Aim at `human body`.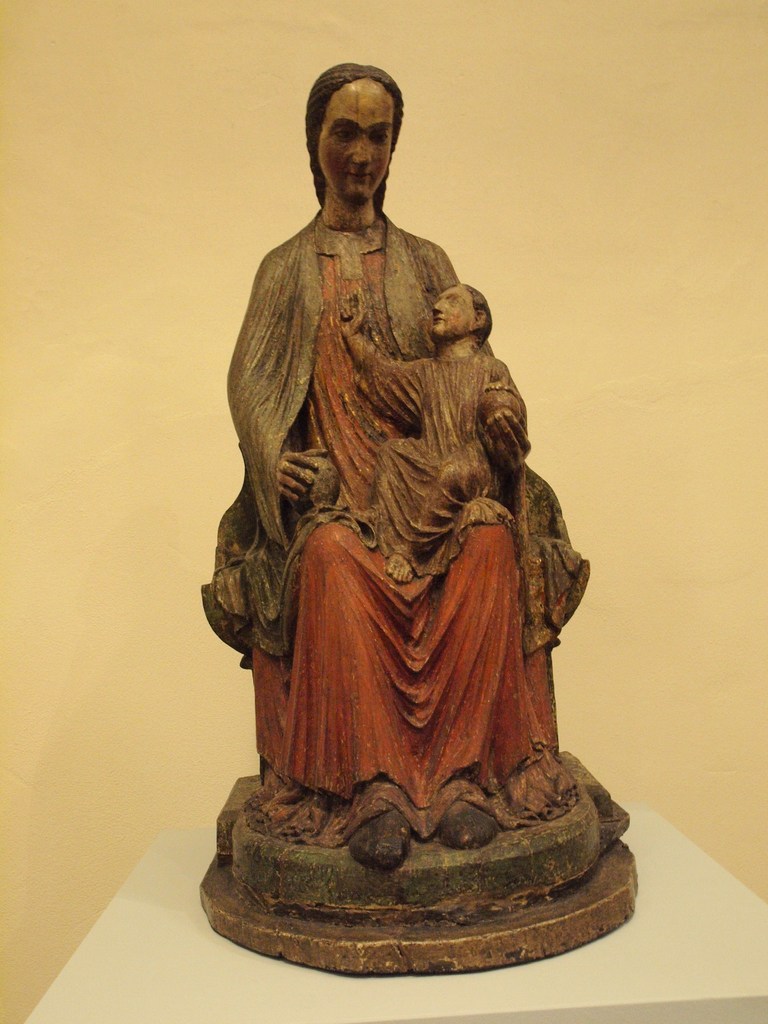
Aimed at select_region(231, 90, 554, 804).
